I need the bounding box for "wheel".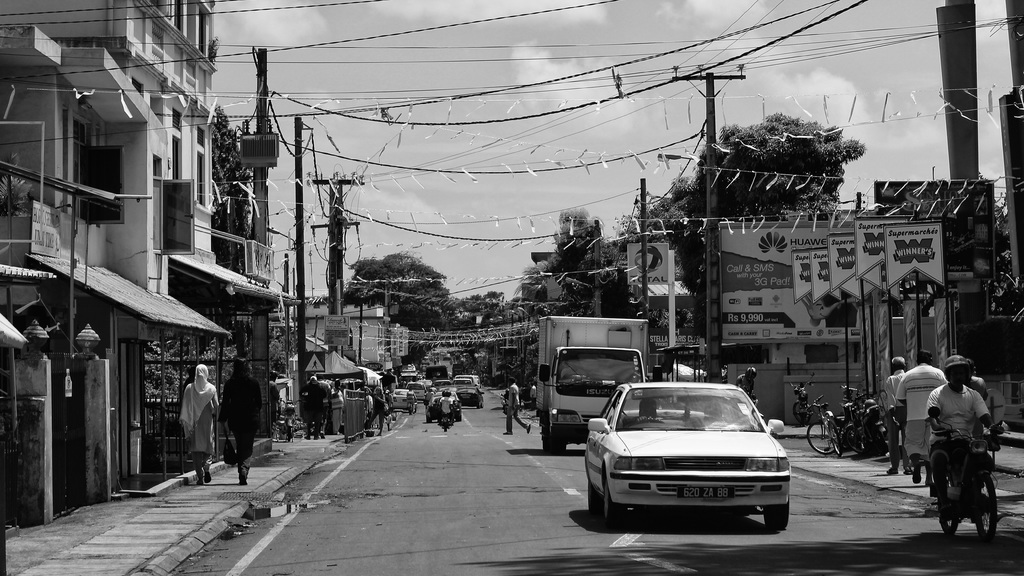
Here it is: crop(807, 421, 835, 455).
